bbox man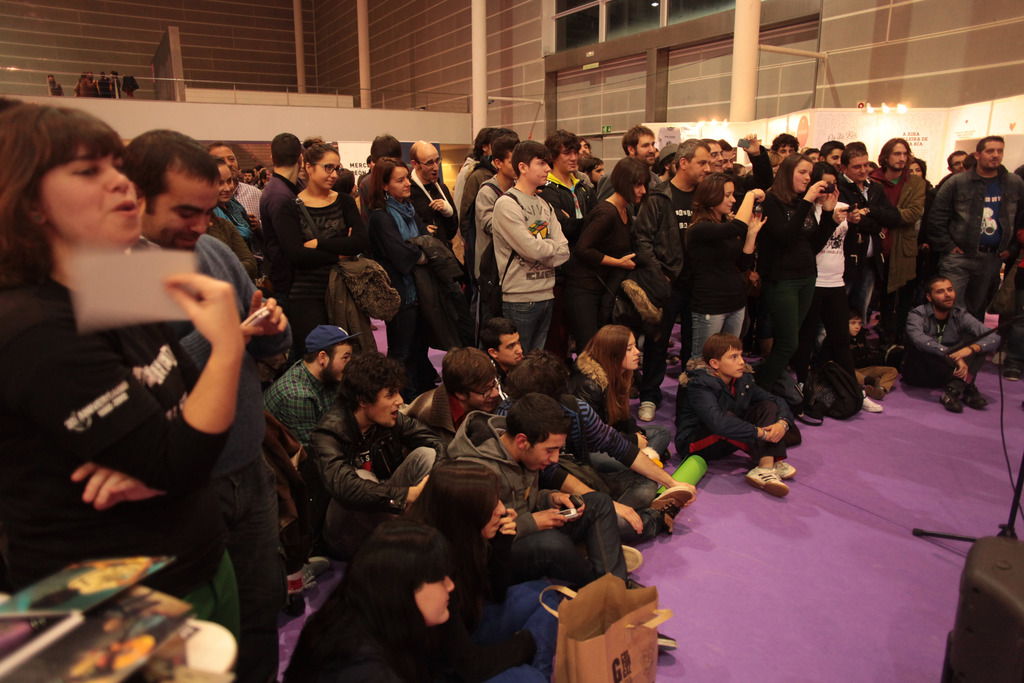
crop(119, 131, 287, 682)
